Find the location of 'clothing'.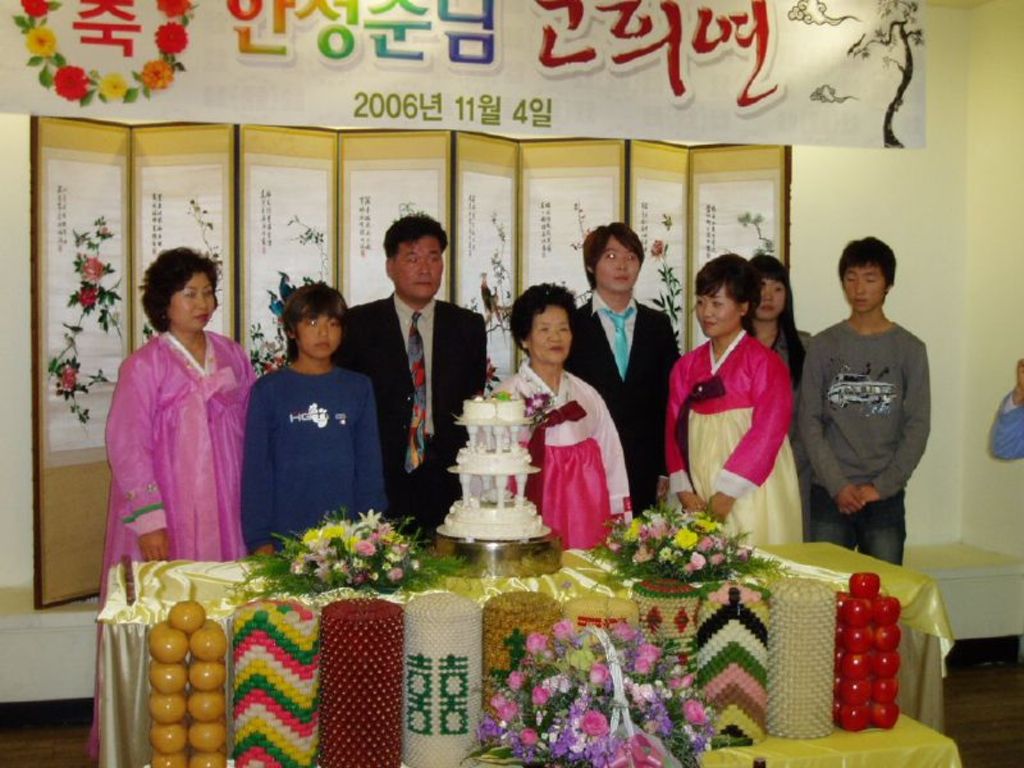
Location: (796, 317, 931, 564).
